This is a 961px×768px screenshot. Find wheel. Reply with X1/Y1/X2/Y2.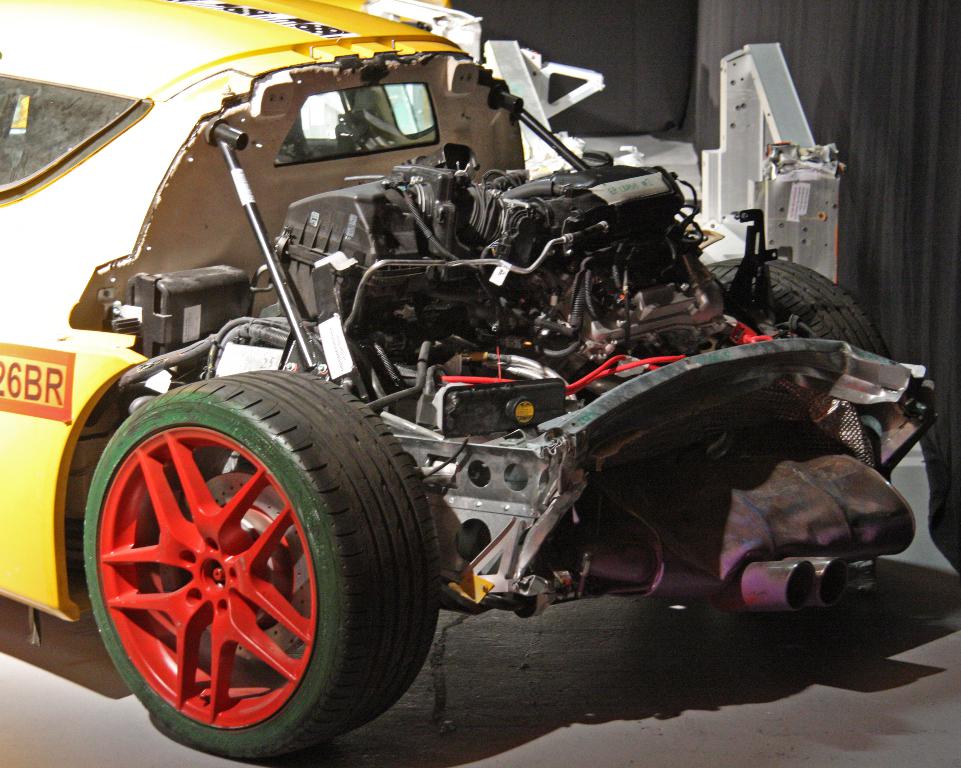
68/364/424/748.
